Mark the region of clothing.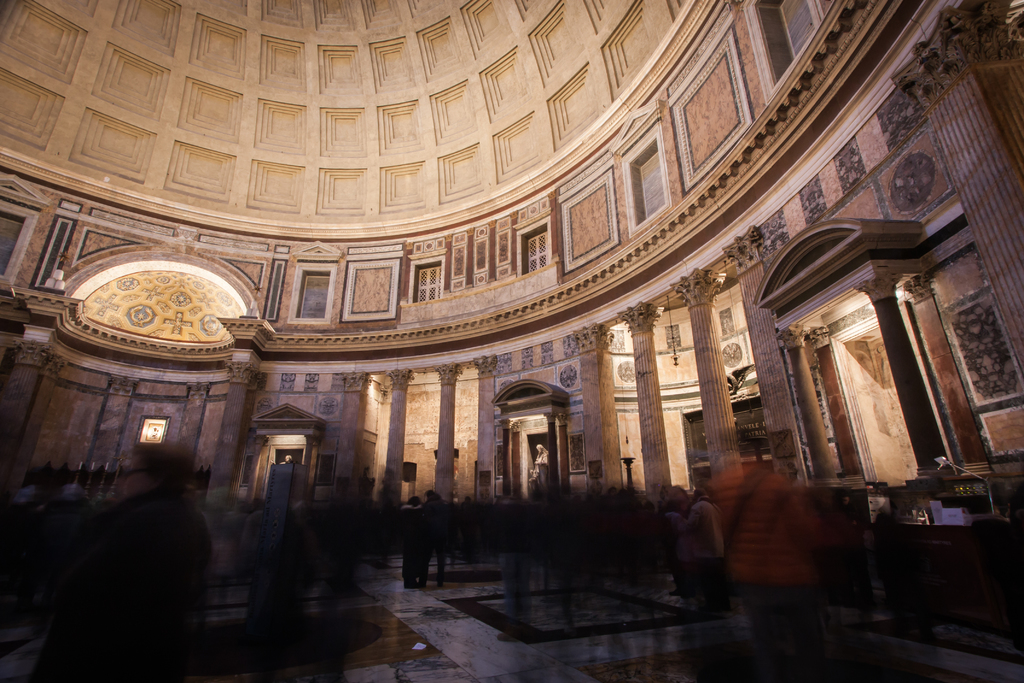
Region: BBox(675, 495, 724, 557).
